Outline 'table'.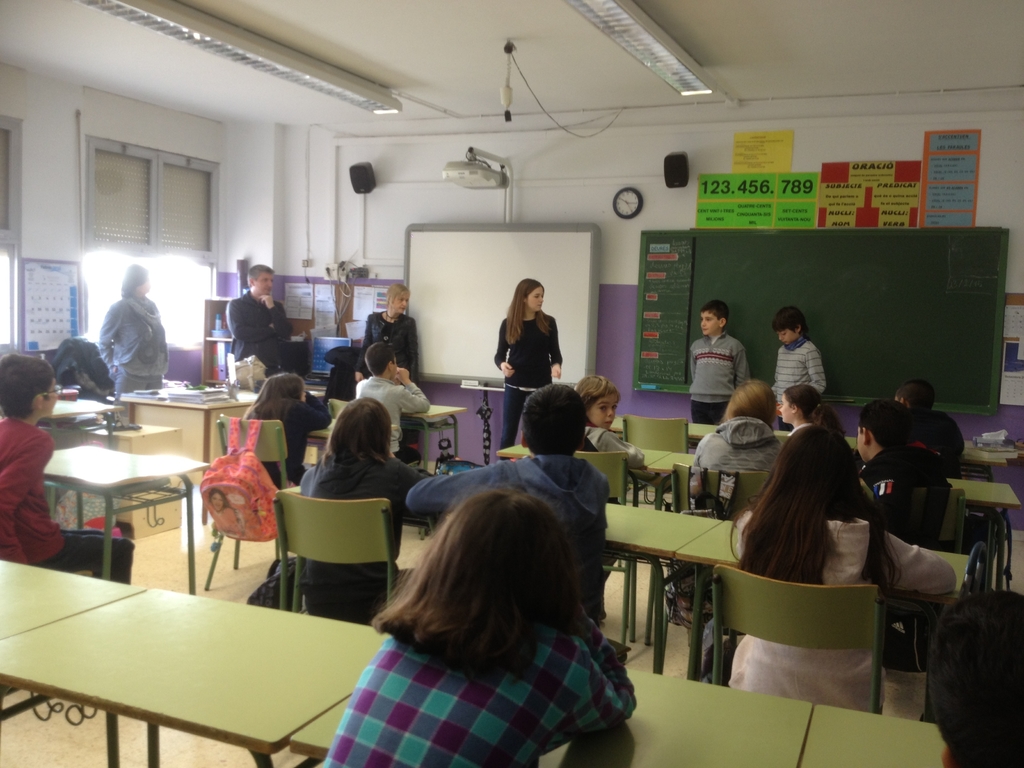
Outline: [left=119, top=385, right=258, bottom=522].
